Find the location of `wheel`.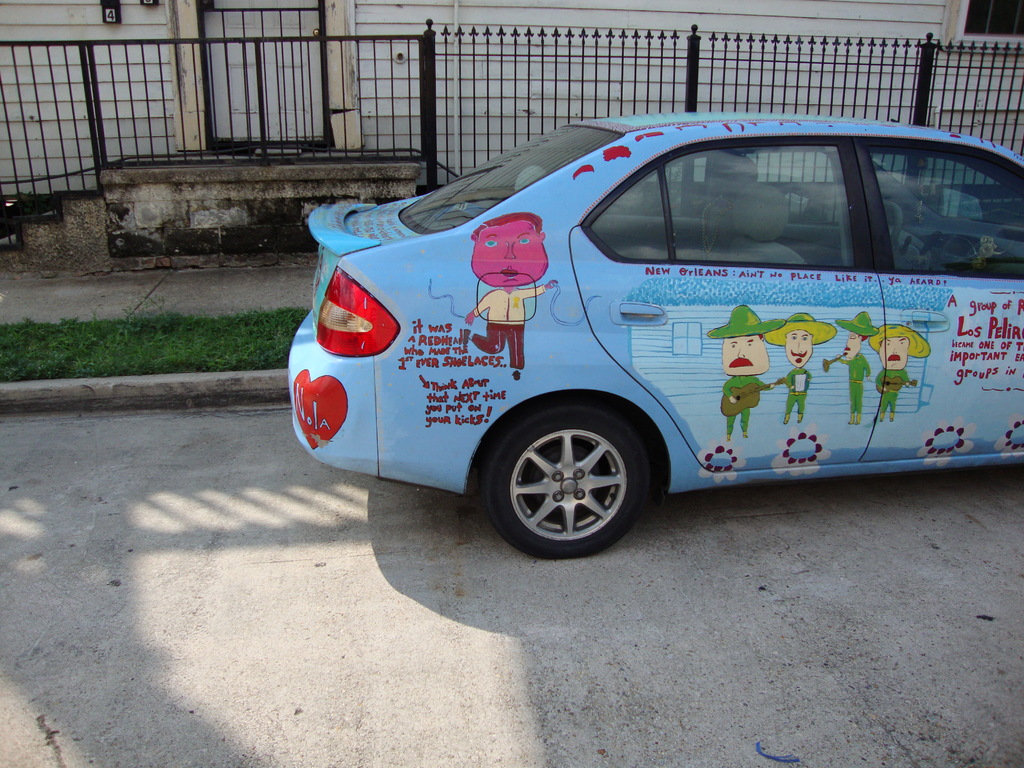
Location: 485/406/666/551.
